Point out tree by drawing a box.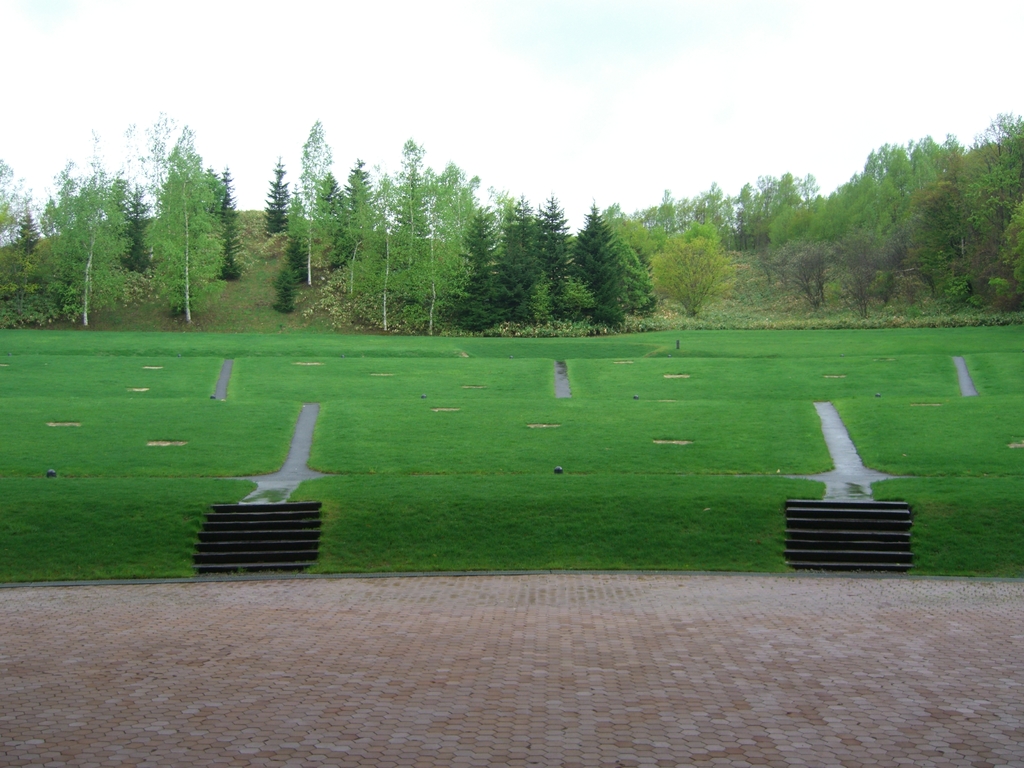
region(759, 194, 832, 241).
